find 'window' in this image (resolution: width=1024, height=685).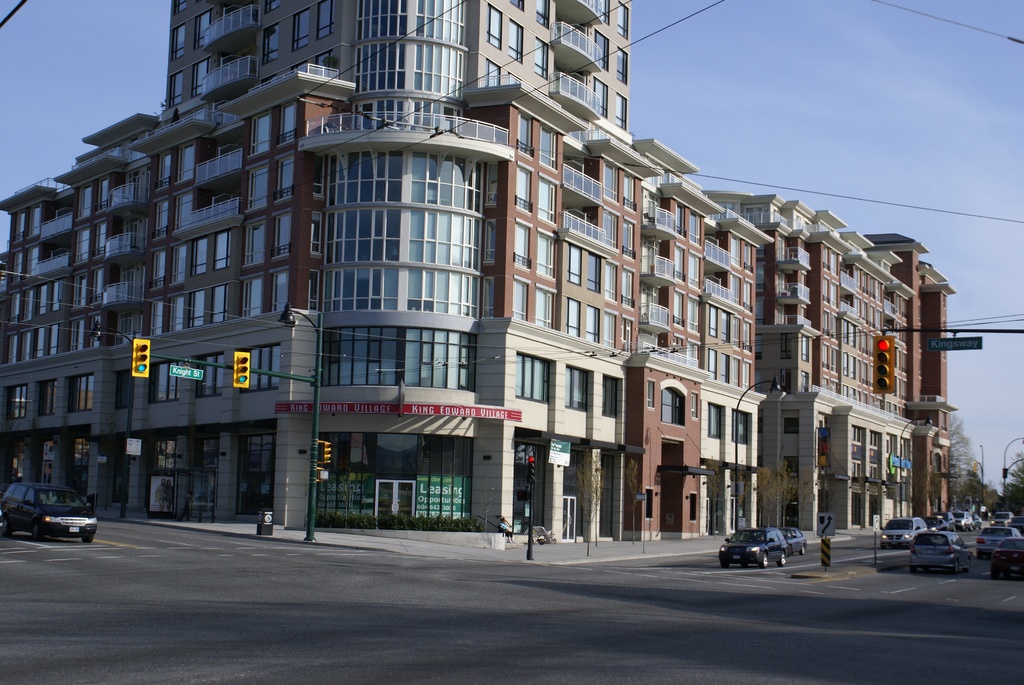
region(314, 0, 339, 49).
